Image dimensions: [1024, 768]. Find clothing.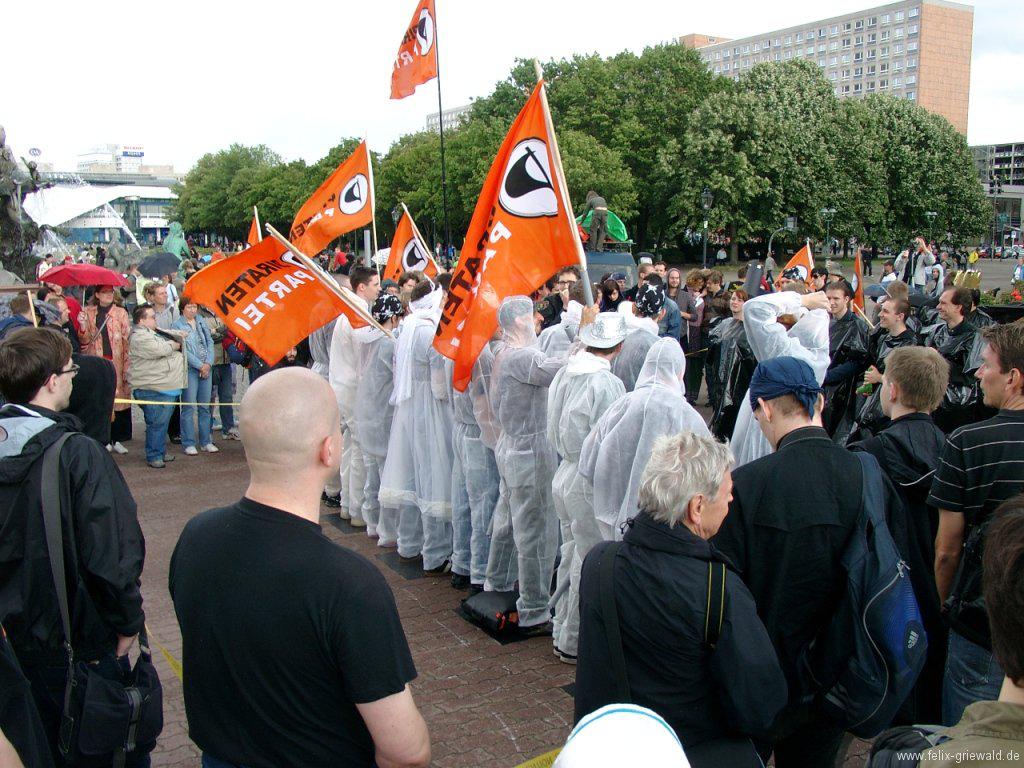
Rect(494, 338, 581, 633).
